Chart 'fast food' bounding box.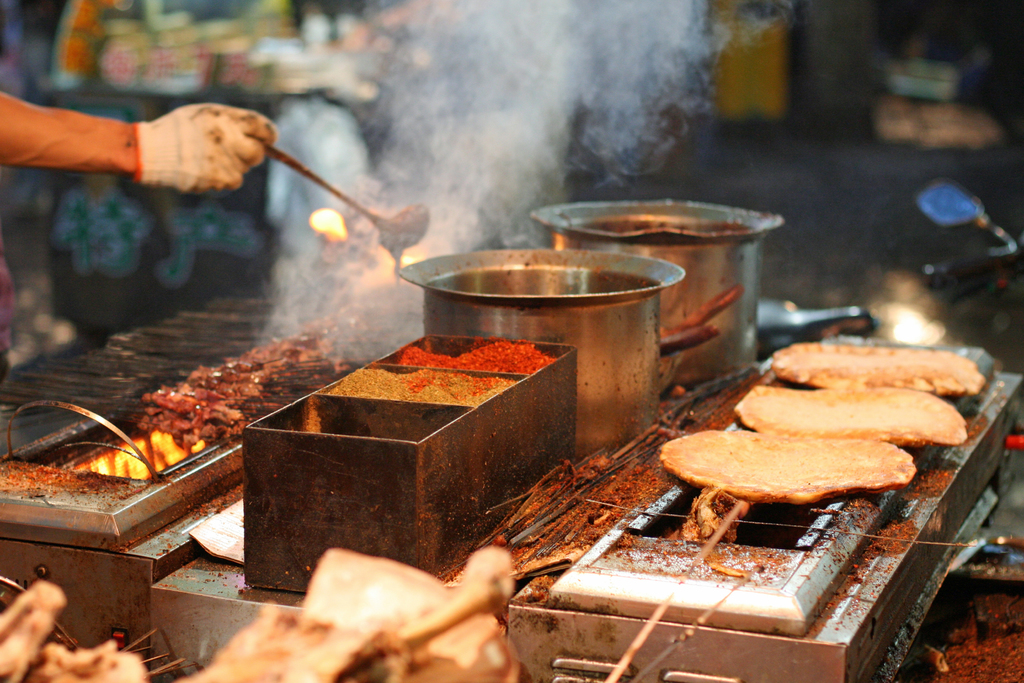
Charted: select_region(138, 281, 425, 455).
